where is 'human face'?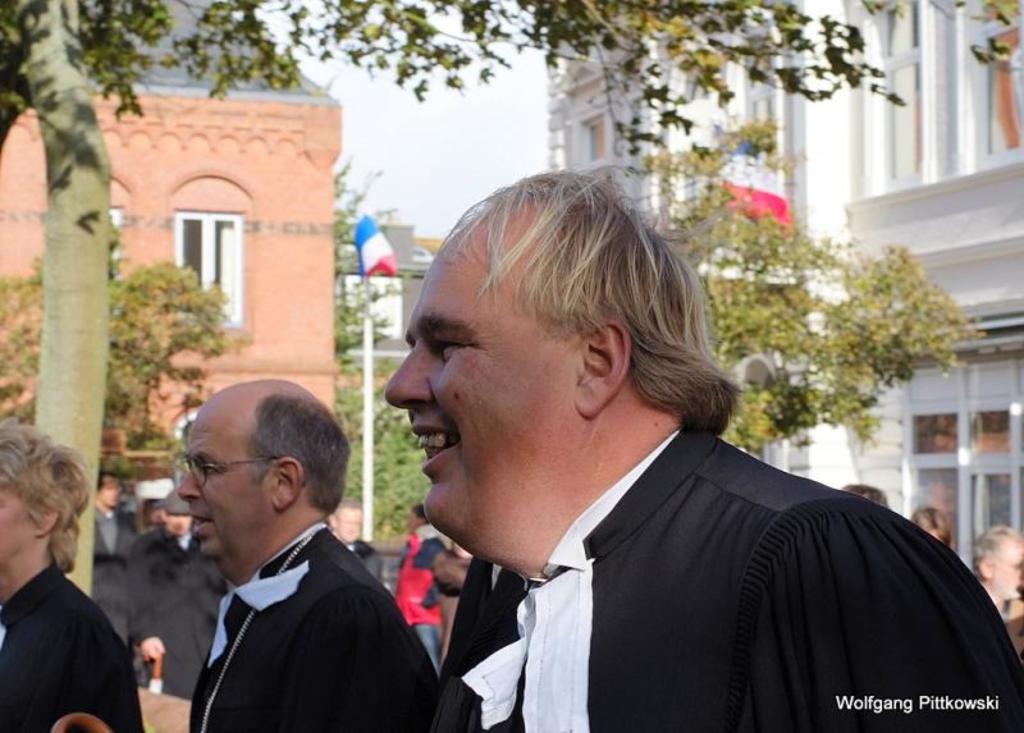
box(995, 535, 1023, 599).
